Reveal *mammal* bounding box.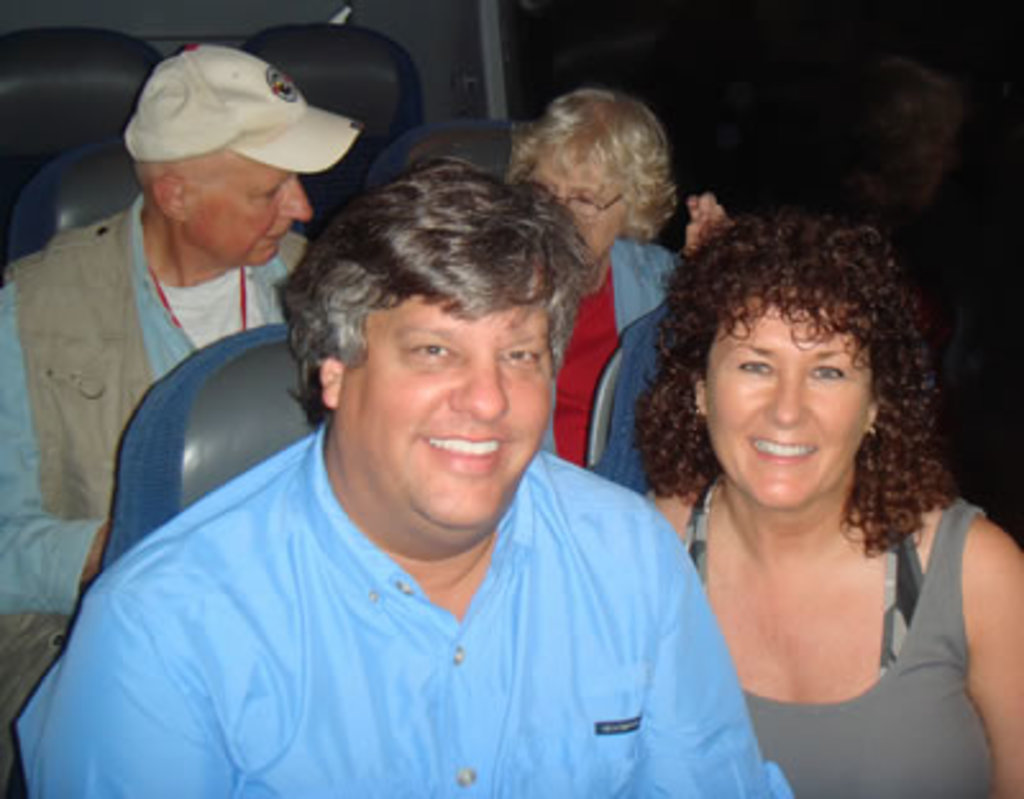
Revealed: <box>468,92,737,520</box>.
